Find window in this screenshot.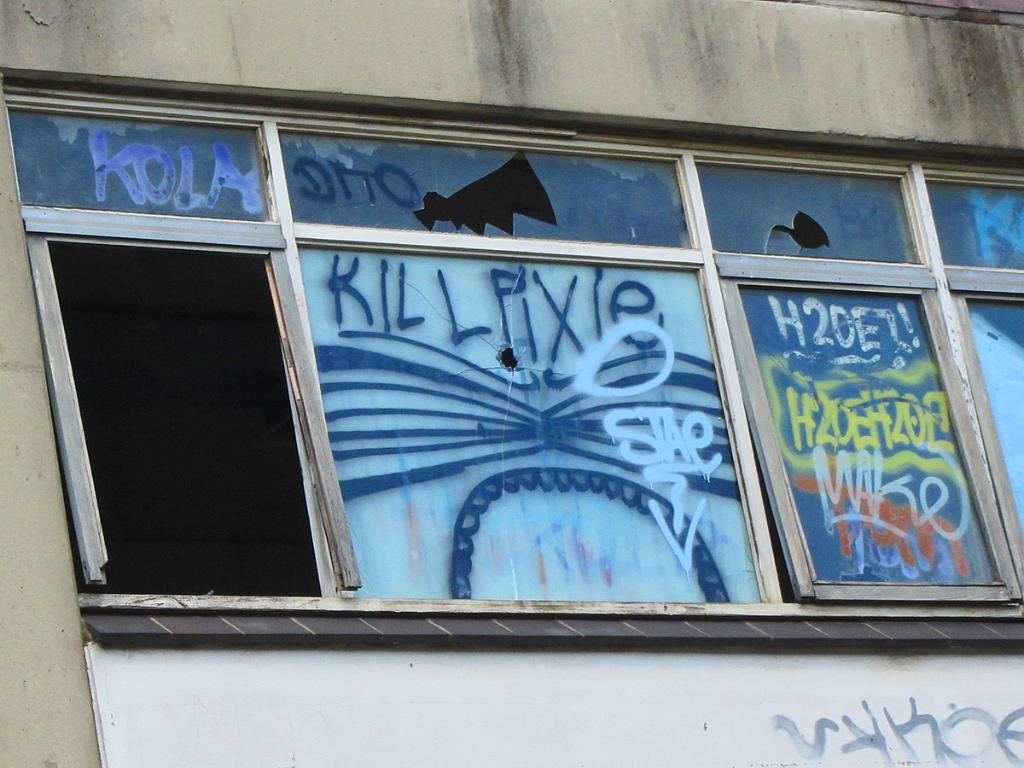
The bounding box for window is 0:77:982:705.
